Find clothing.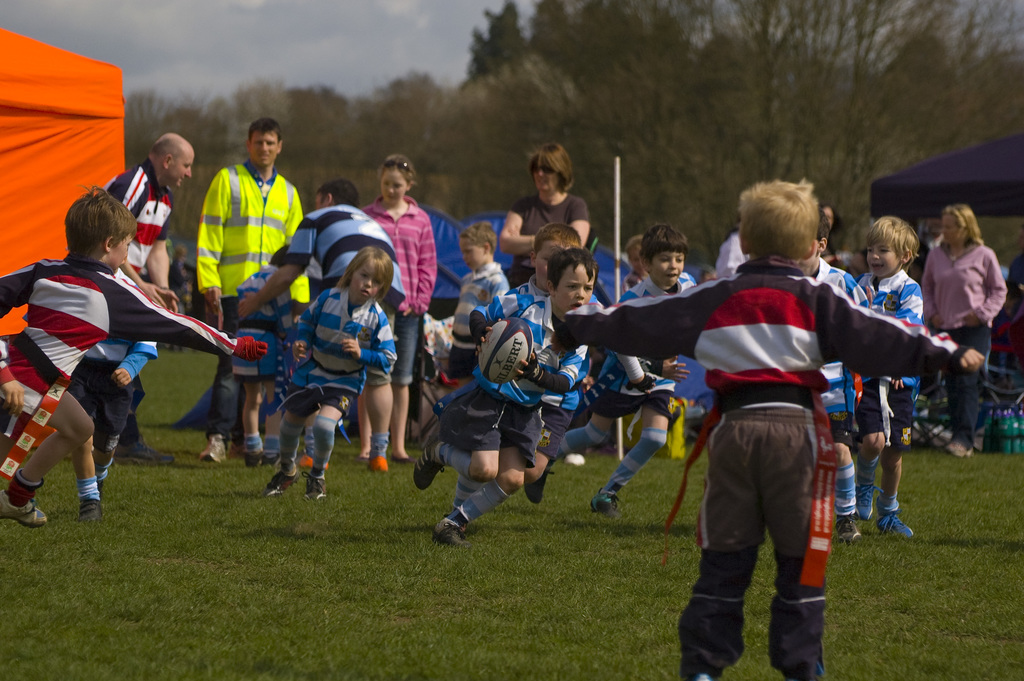
[x1=817, y1=256, x2=868, y2=439].
